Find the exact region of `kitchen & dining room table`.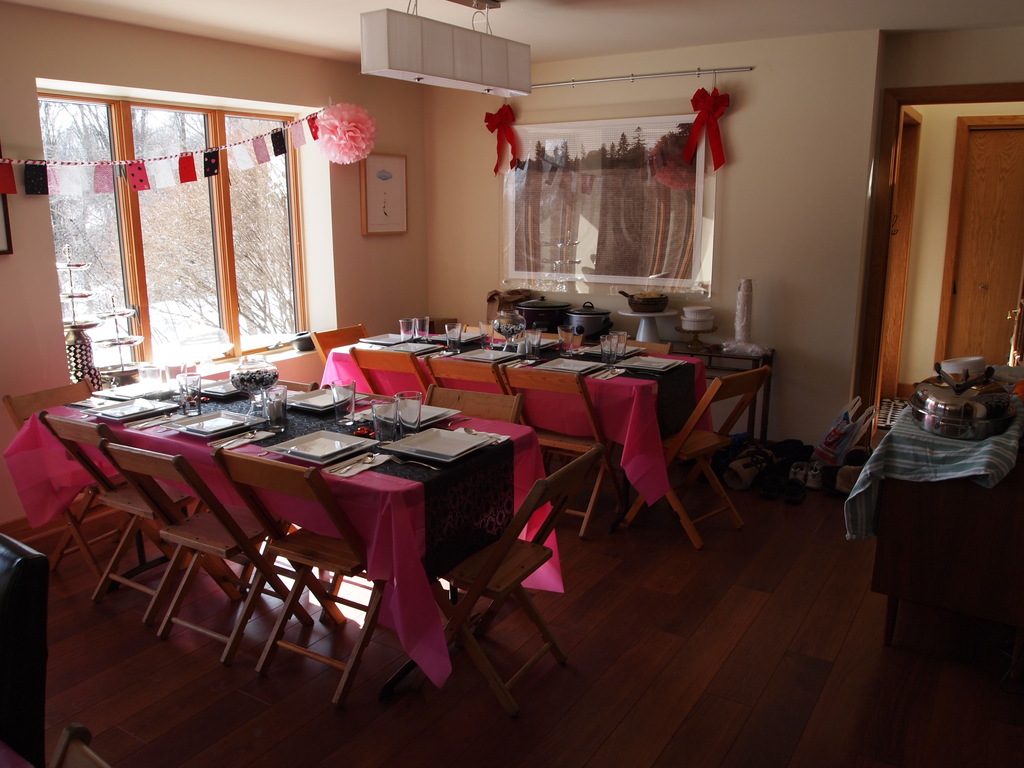
Exact region: box(1, 365, 602, 732).
